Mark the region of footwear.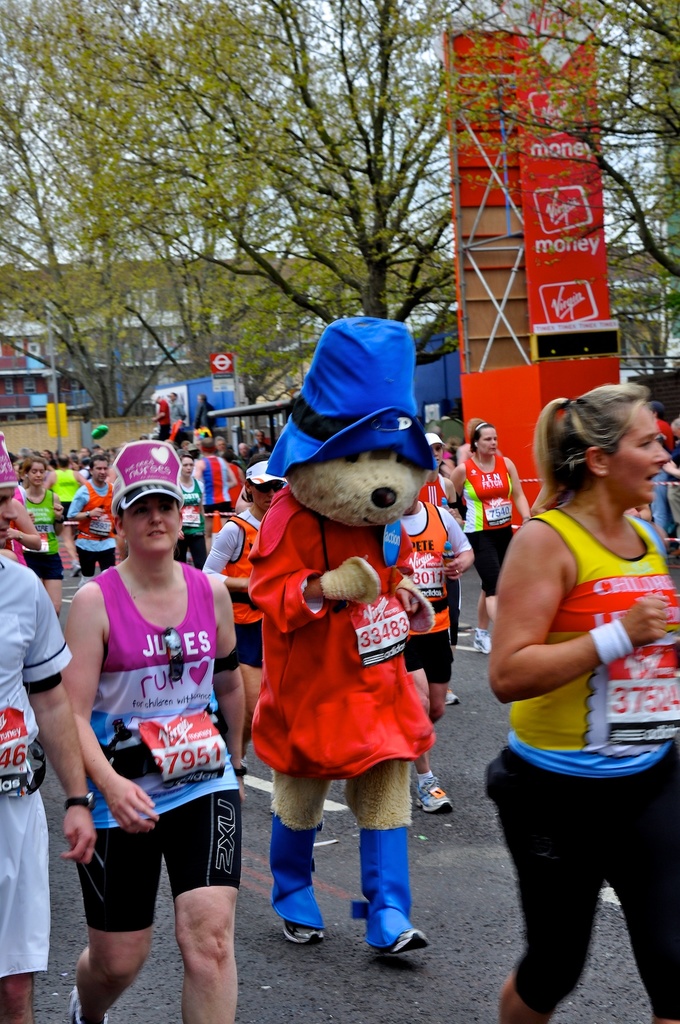
Region: box=[369, 929, 432, 959].
